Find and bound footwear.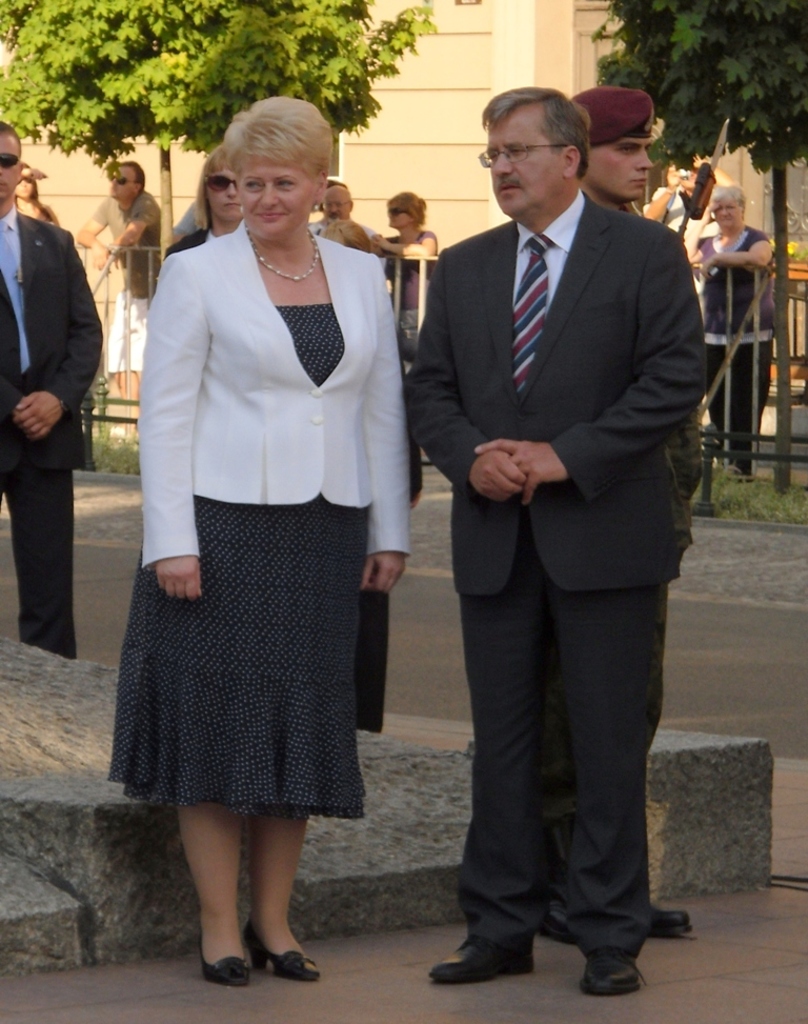
Bound: [426, 938, 540, 981].
